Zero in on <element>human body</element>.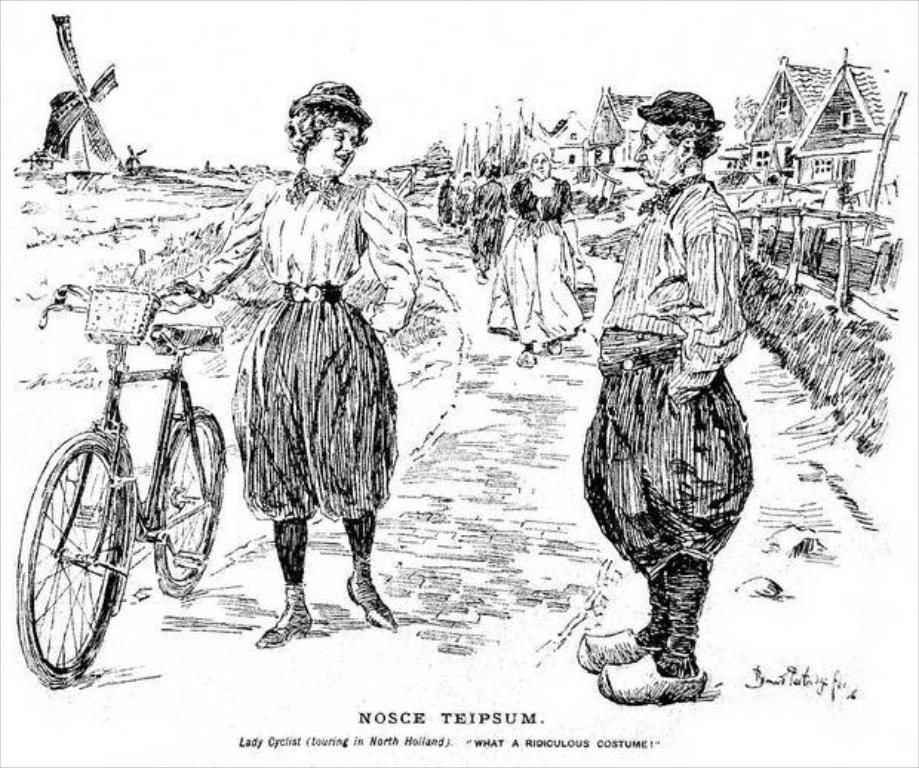
Zeroed in: bbox=(436, 178, 454, 221).
